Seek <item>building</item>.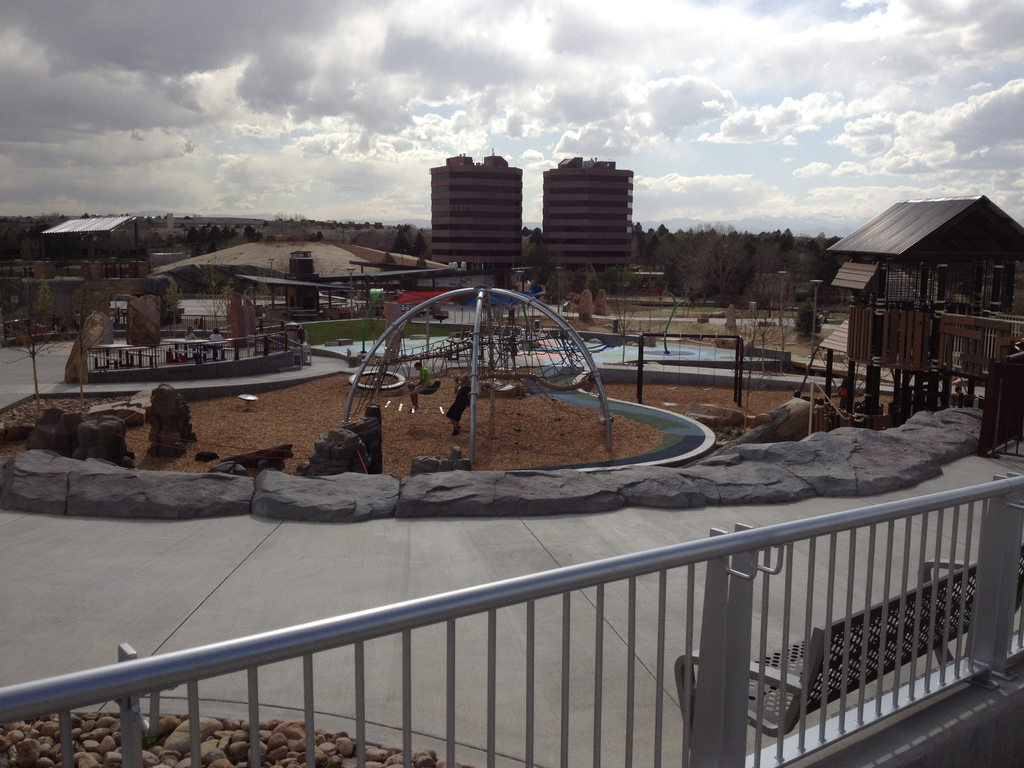
[left=543, top=152, right=634, bottom=294].
